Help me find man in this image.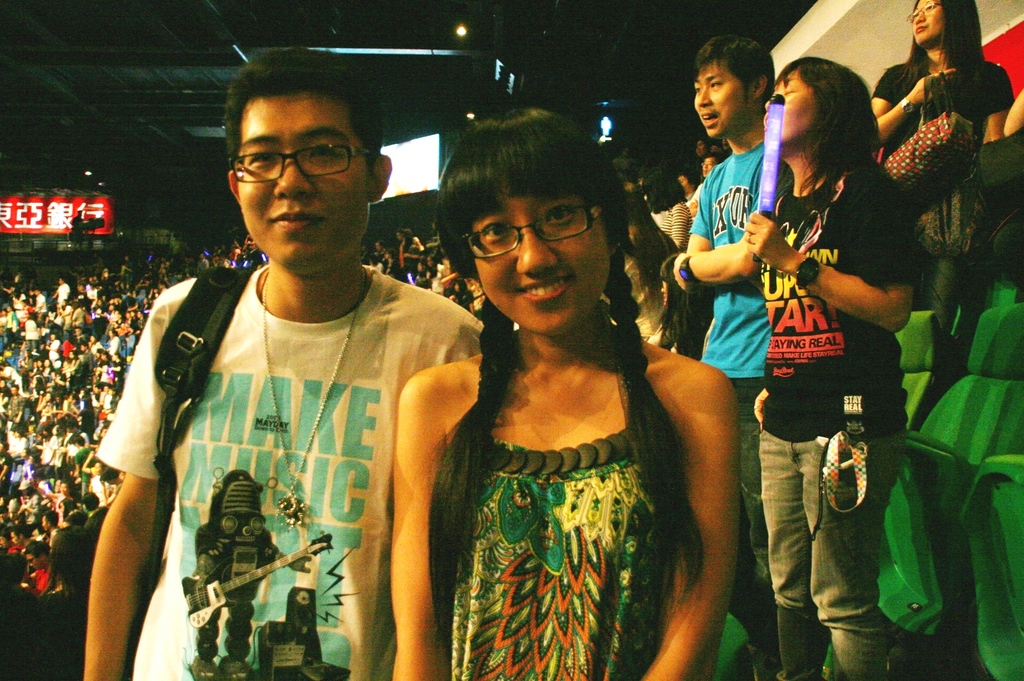
Found it: x1=685 y1=156 x2=727 y2=220.
